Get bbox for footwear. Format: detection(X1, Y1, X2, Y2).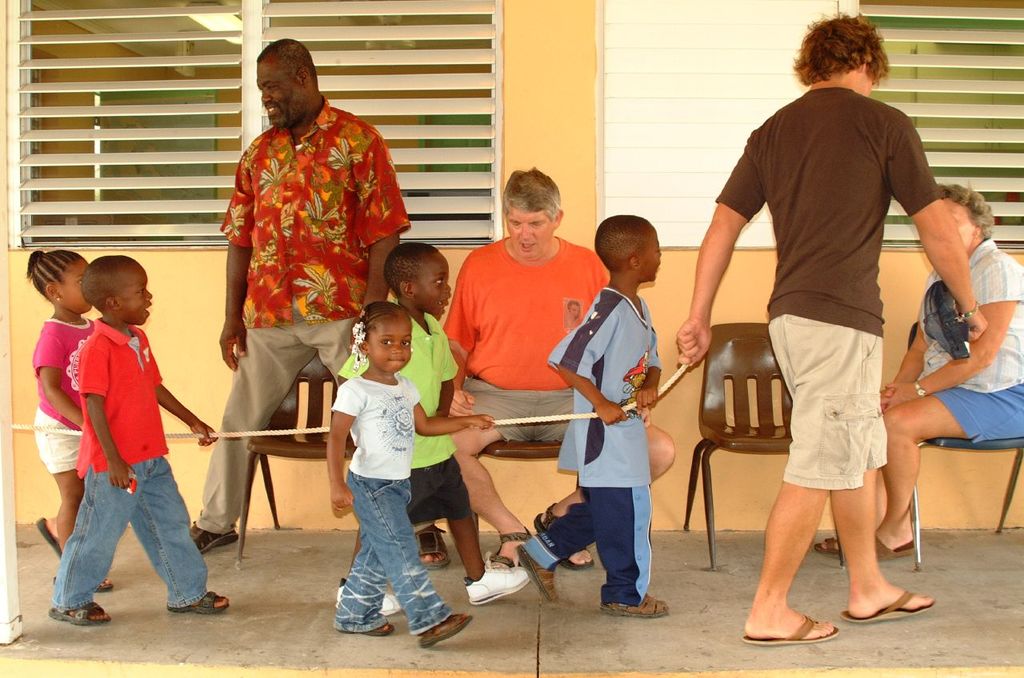
detection(187, 521, 238, 556).
